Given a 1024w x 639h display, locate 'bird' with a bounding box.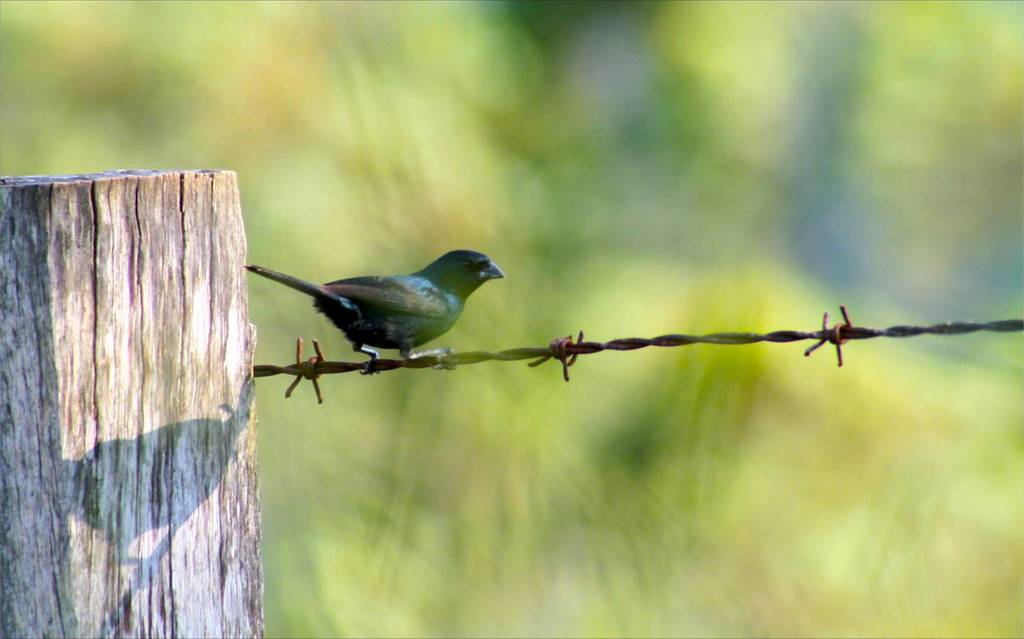
Located: crop(238, 247, 513, 382).
